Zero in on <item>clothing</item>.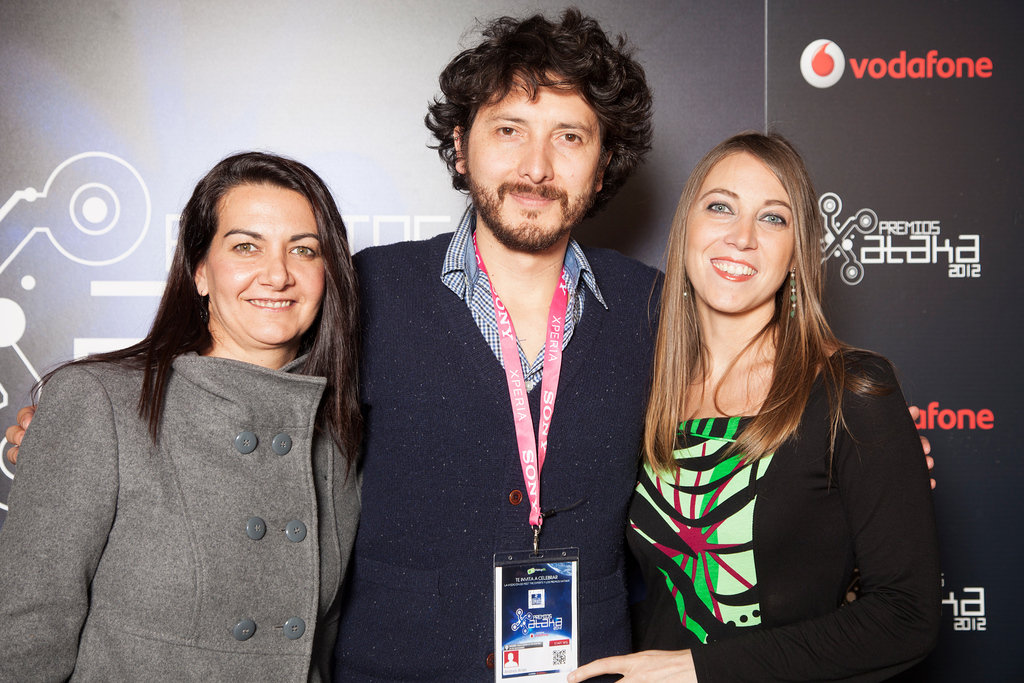
Zeroed in: 0 348 366 682.
